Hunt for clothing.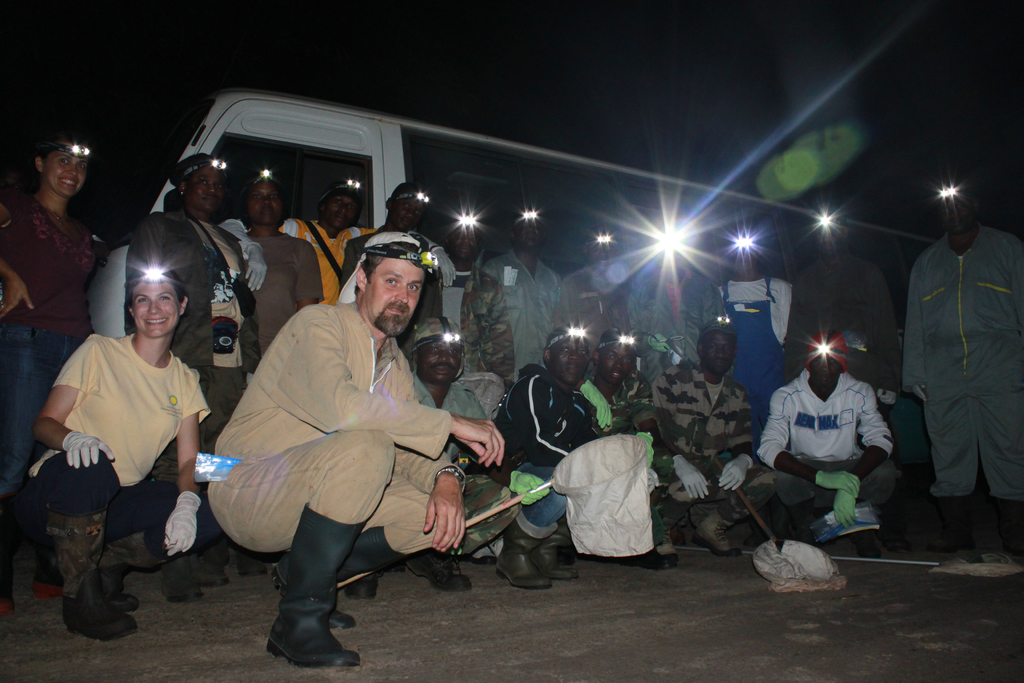
Hunted down at bbox(584, 368, 662, 498).
